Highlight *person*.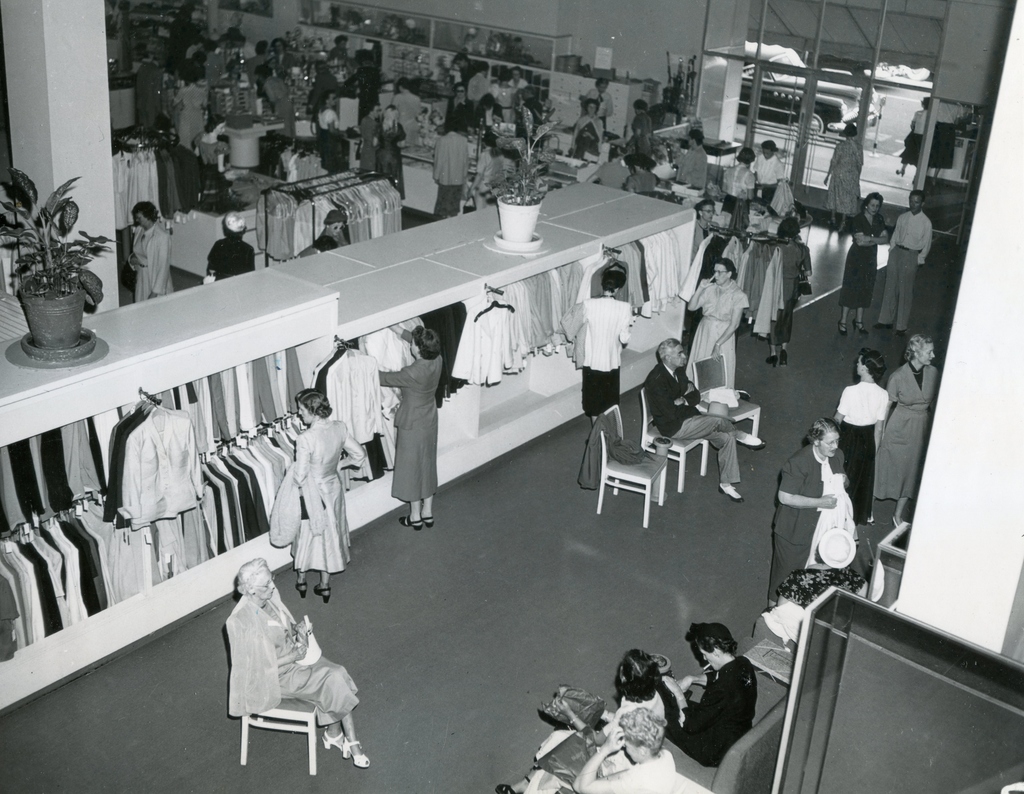
Highlighted region: x1=930 y1=97 x2=964 y2=179.
